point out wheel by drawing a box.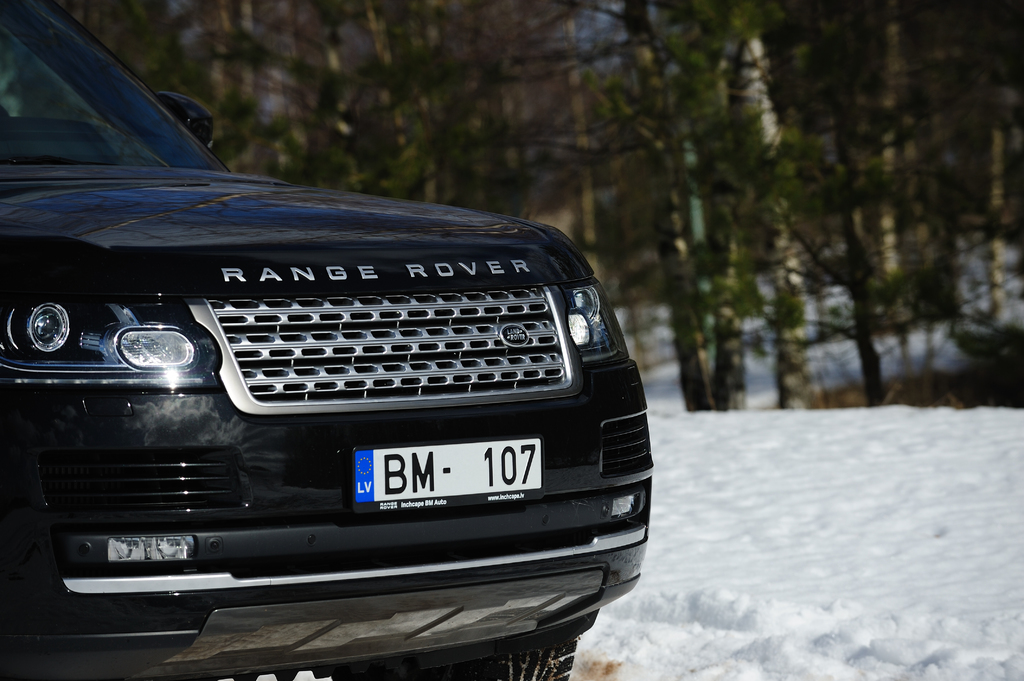
(420, 641, 576, 680).
